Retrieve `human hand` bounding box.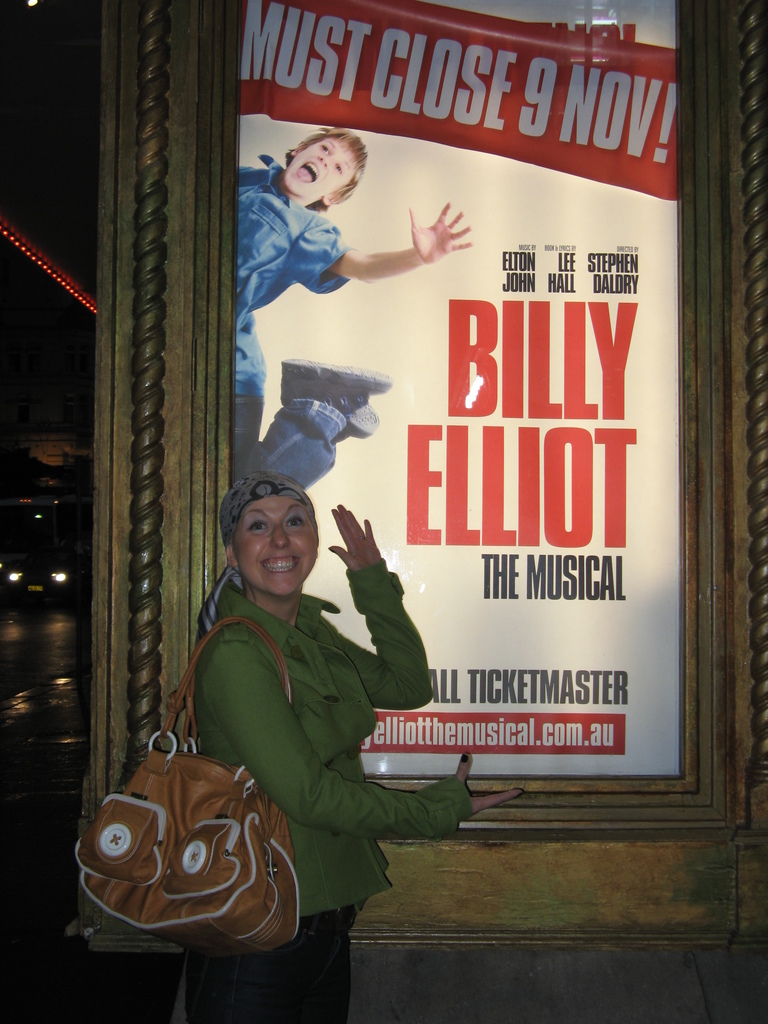
Bounding box: <bbox>335, 510, 403, 611</bbox>.
